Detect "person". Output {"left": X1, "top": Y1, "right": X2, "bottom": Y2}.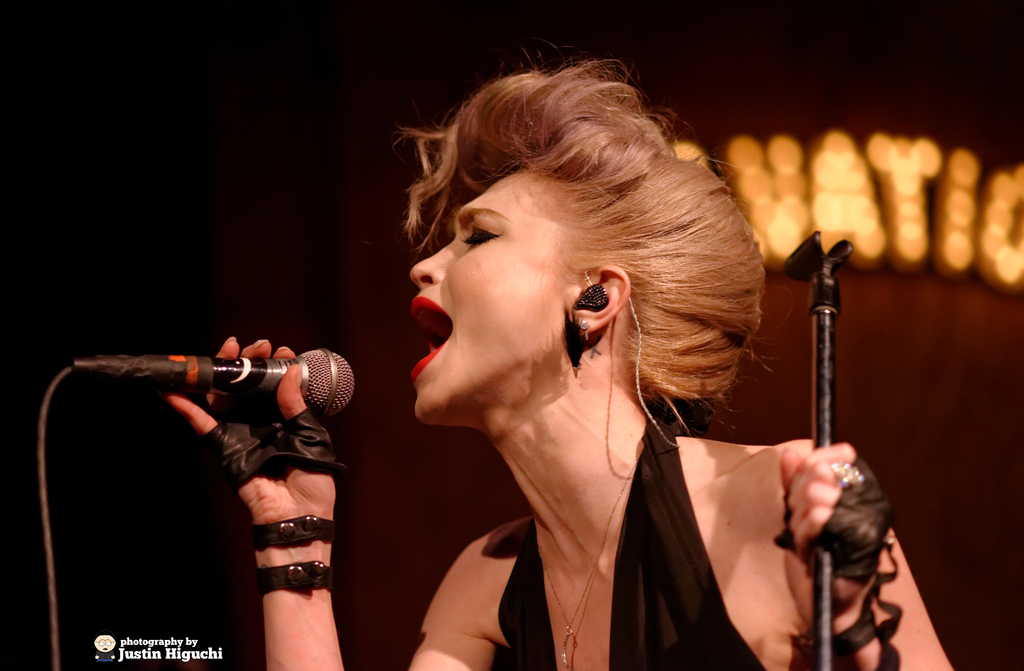
{"left": 178, "top": 81, "right": 806, "bottom": 651}.
